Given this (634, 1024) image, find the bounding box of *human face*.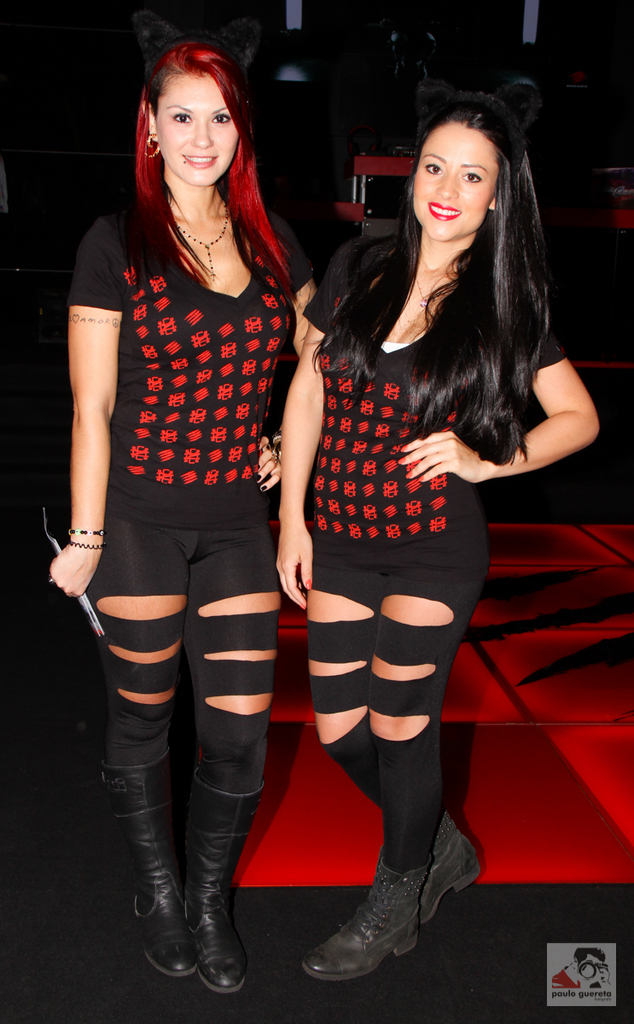
bbox(411, 116, 487, 235).
